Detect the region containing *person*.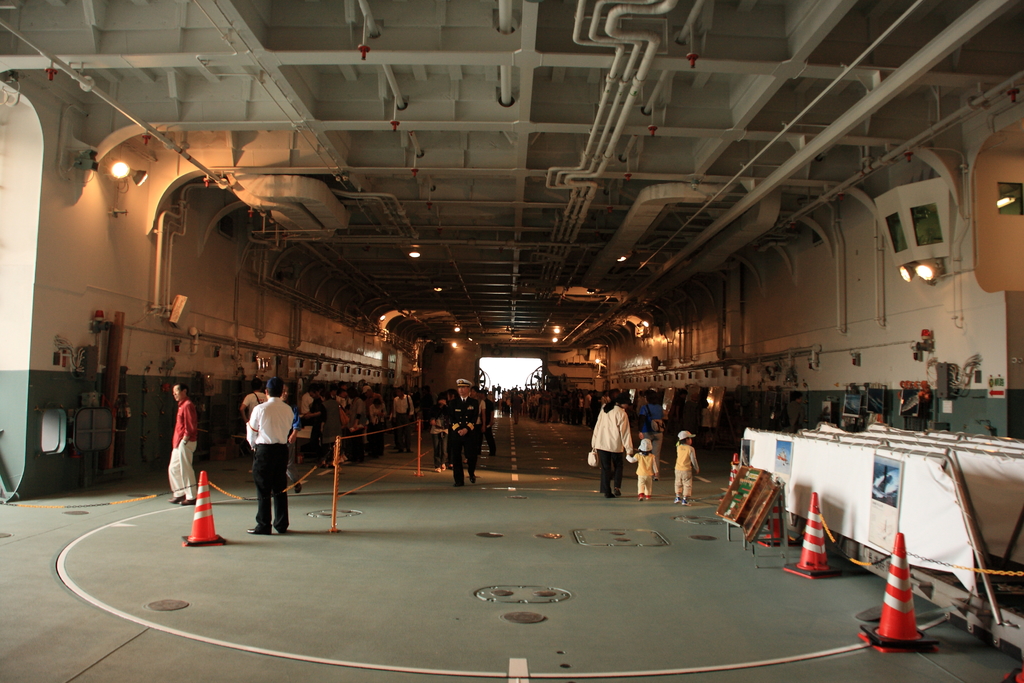
left=465, top=387, right=485, bottom=463.
